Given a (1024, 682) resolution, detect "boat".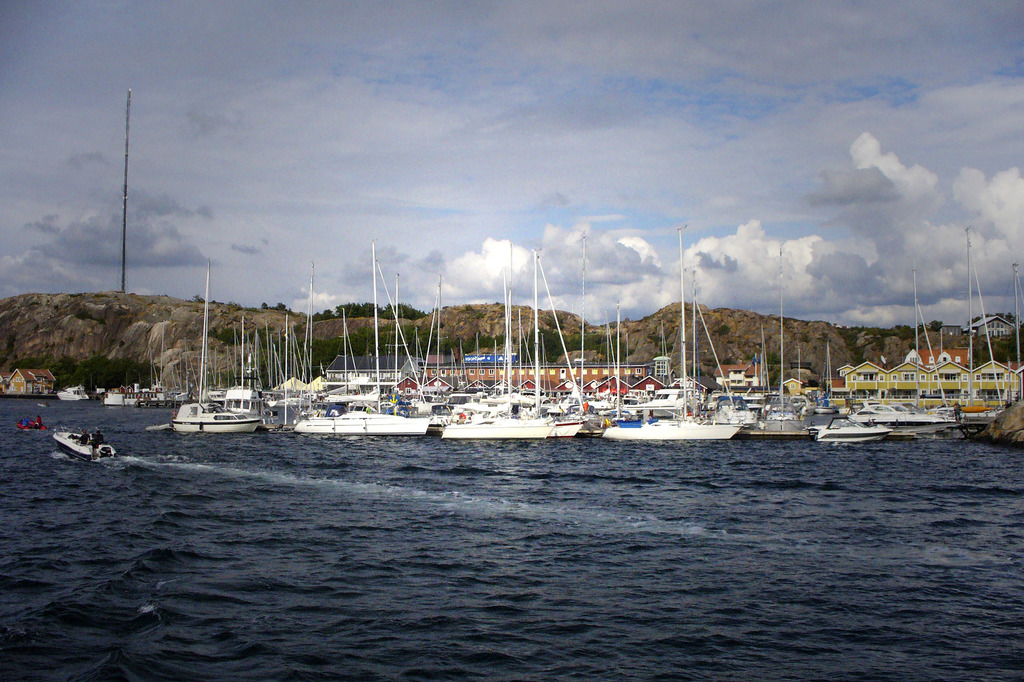
bbox=(805, 414, 892, 445).
